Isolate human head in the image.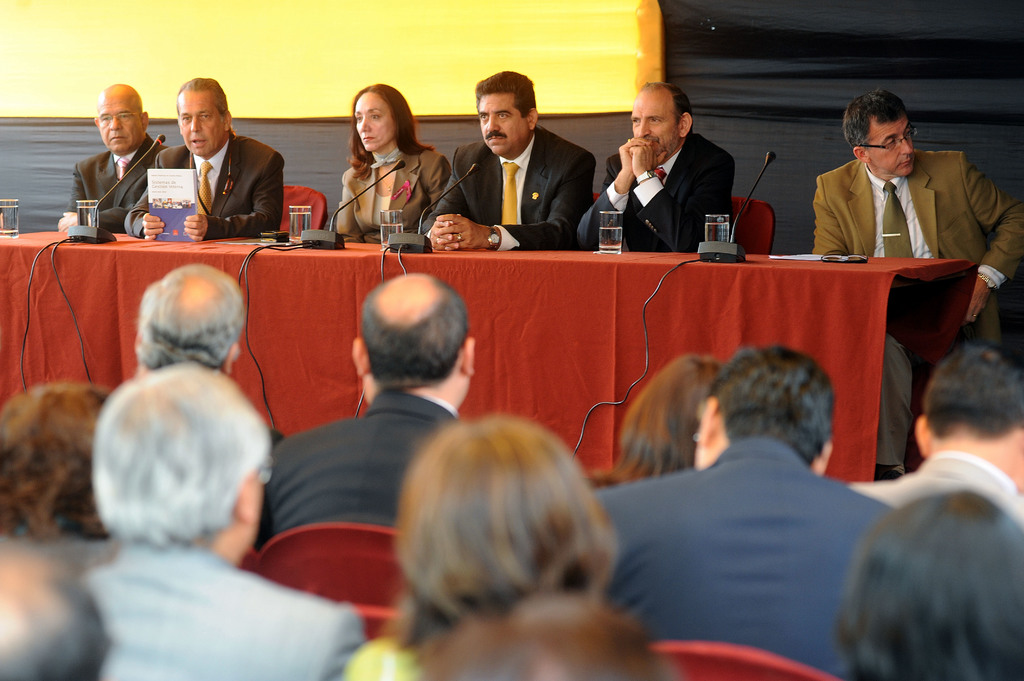
Isolated region: select_region(73, 380, 264, 568).
